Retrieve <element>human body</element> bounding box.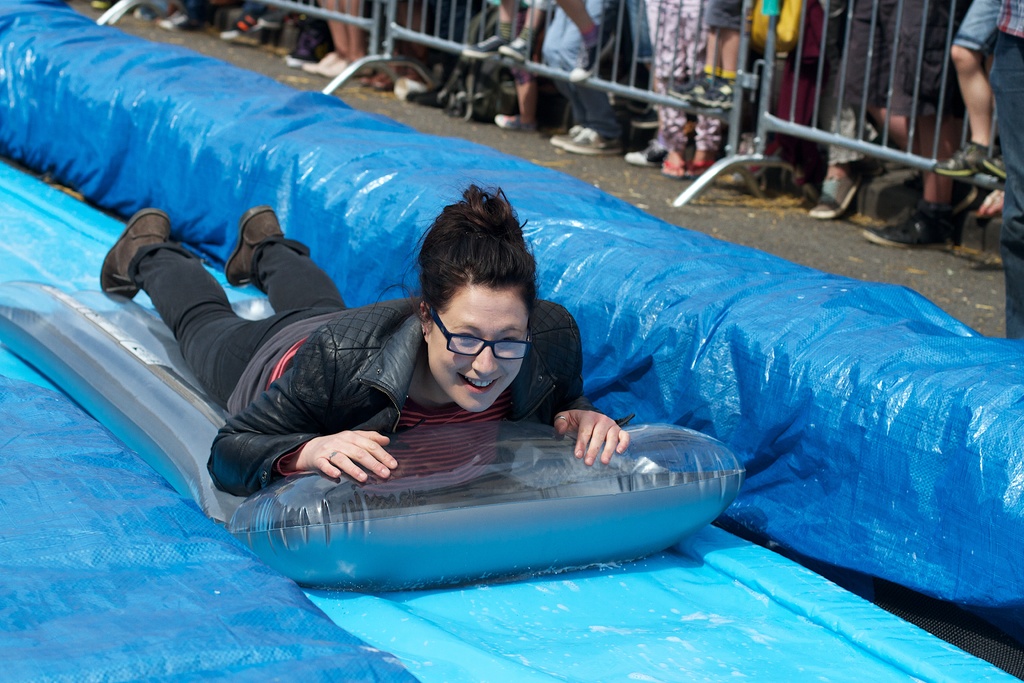
Bounding box: 988,0,1023,342.
